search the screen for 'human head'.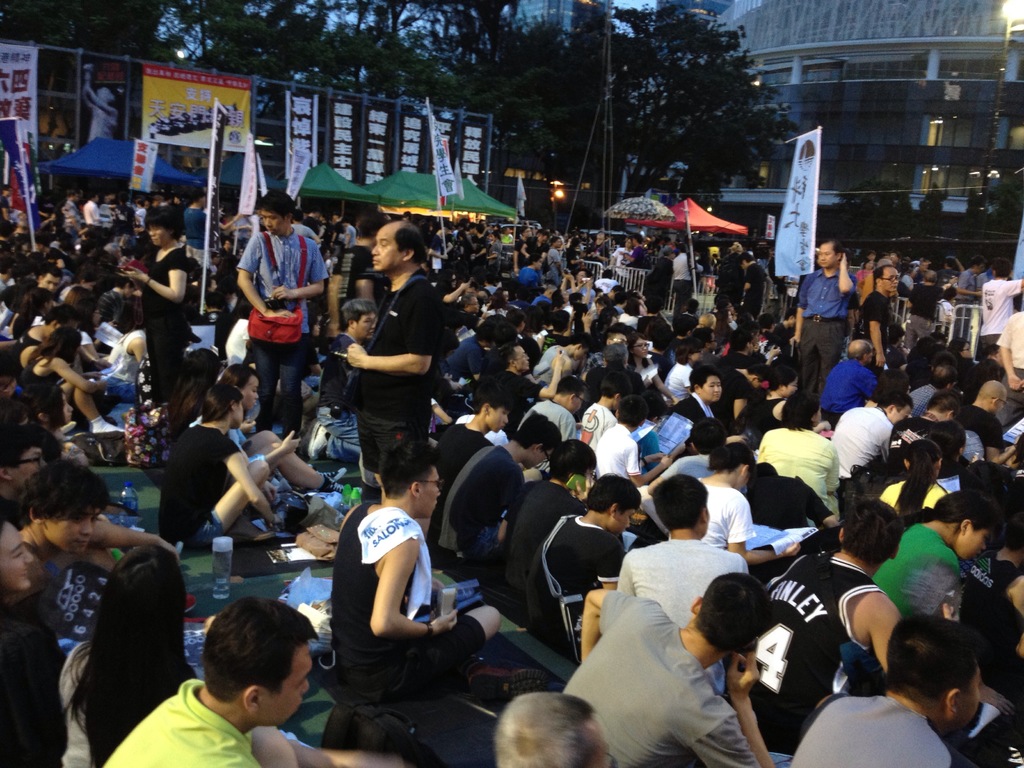
Found at <bbox>925, 385, 963, 422</bbox>.
